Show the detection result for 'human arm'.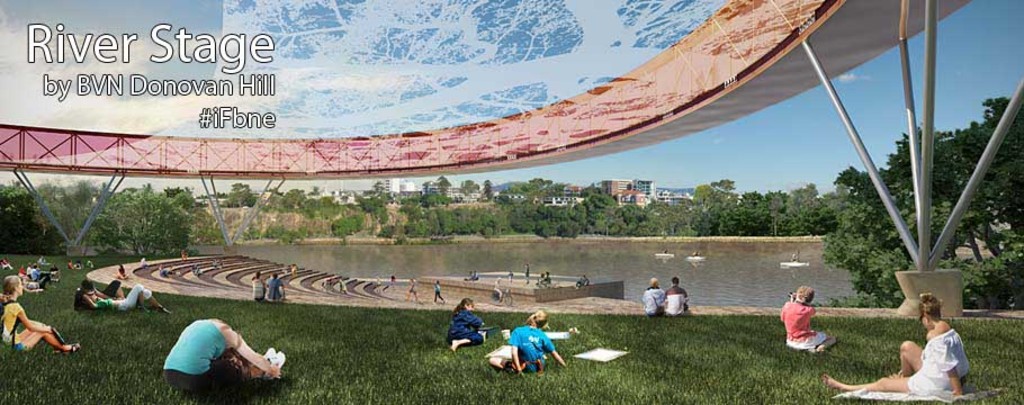
box=[934, 342, 962, 399].
